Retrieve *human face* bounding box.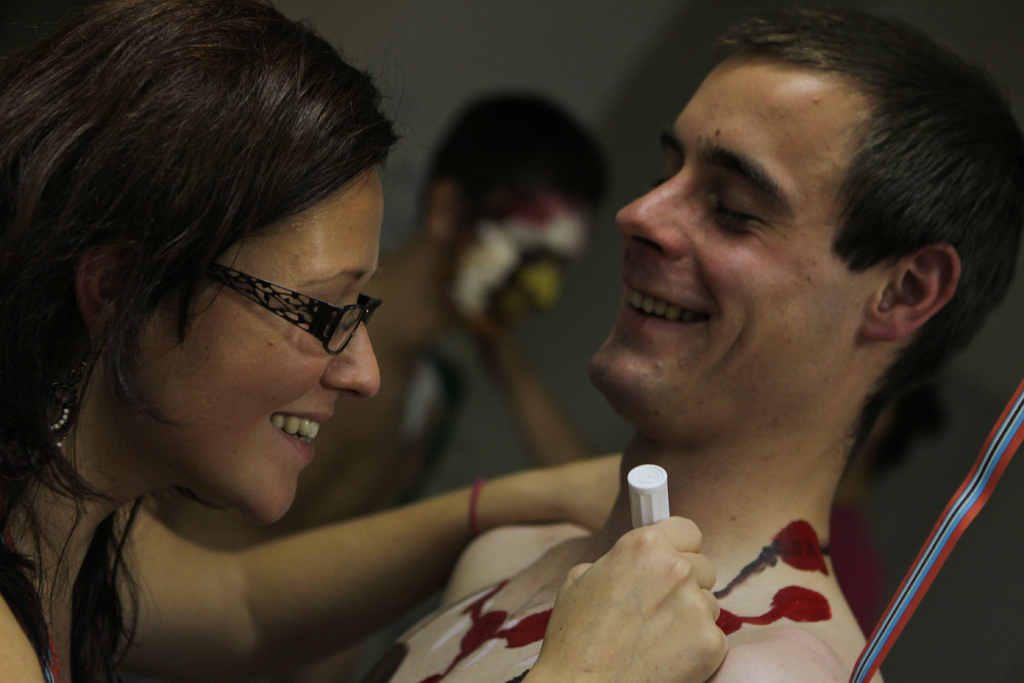
Bounding box: 447, 204, 590, 334.
